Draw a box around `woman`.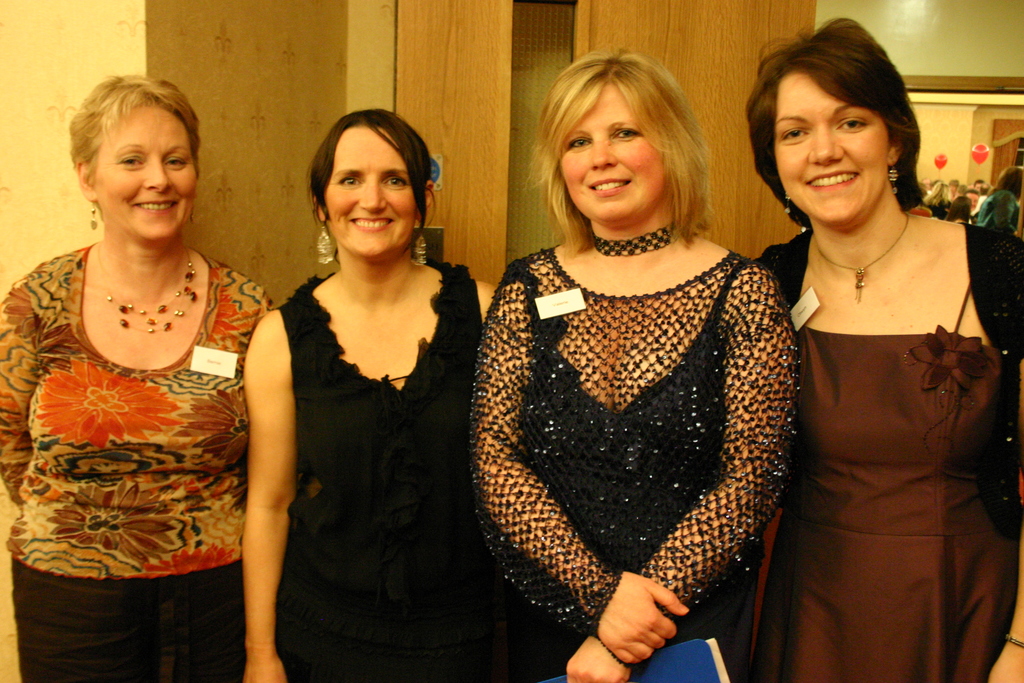
l=733, t=24, r=1014, b=682.
